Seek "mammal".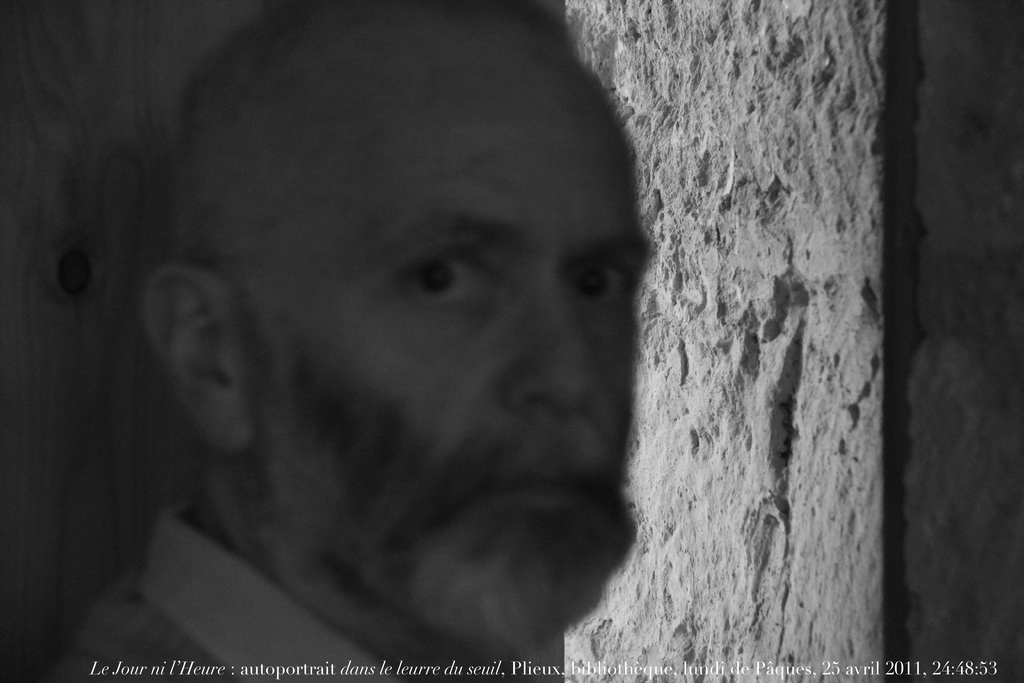
crop(0, 0, 923, 659).
